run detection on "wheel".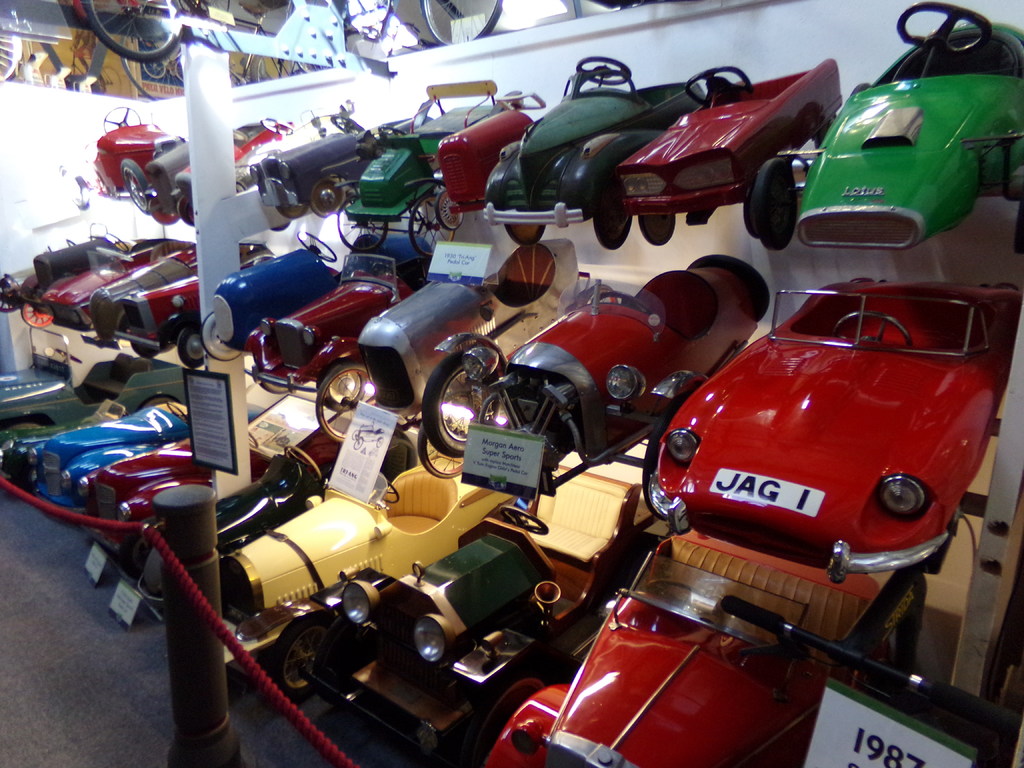
Result: 0, 277, 18, 312.
